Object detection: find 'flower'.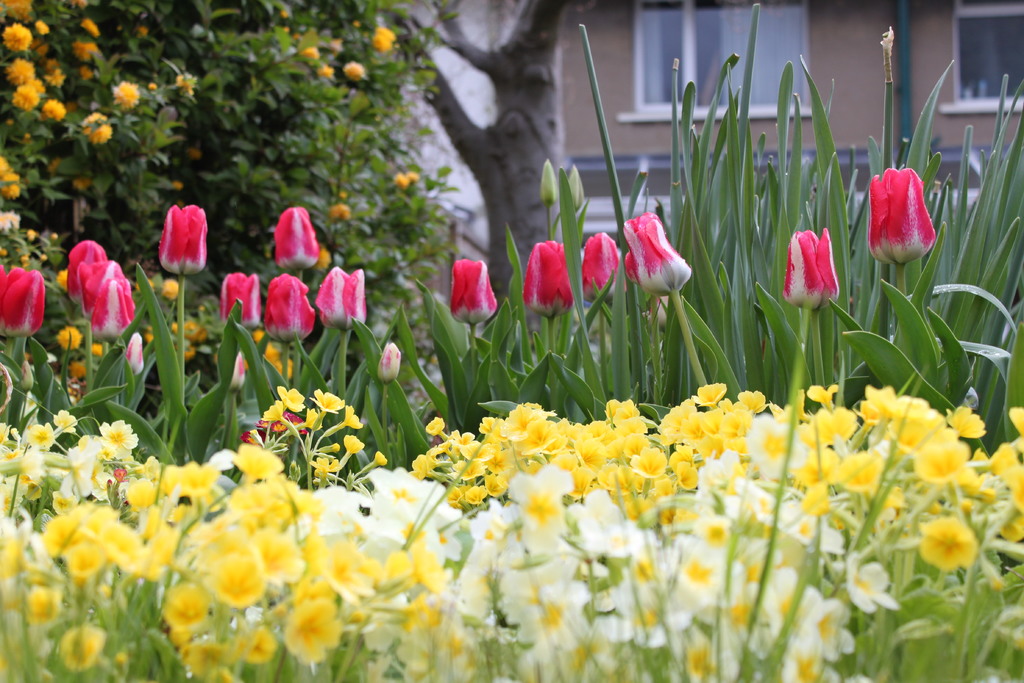
bbox=(76, 39, 98, 62).
